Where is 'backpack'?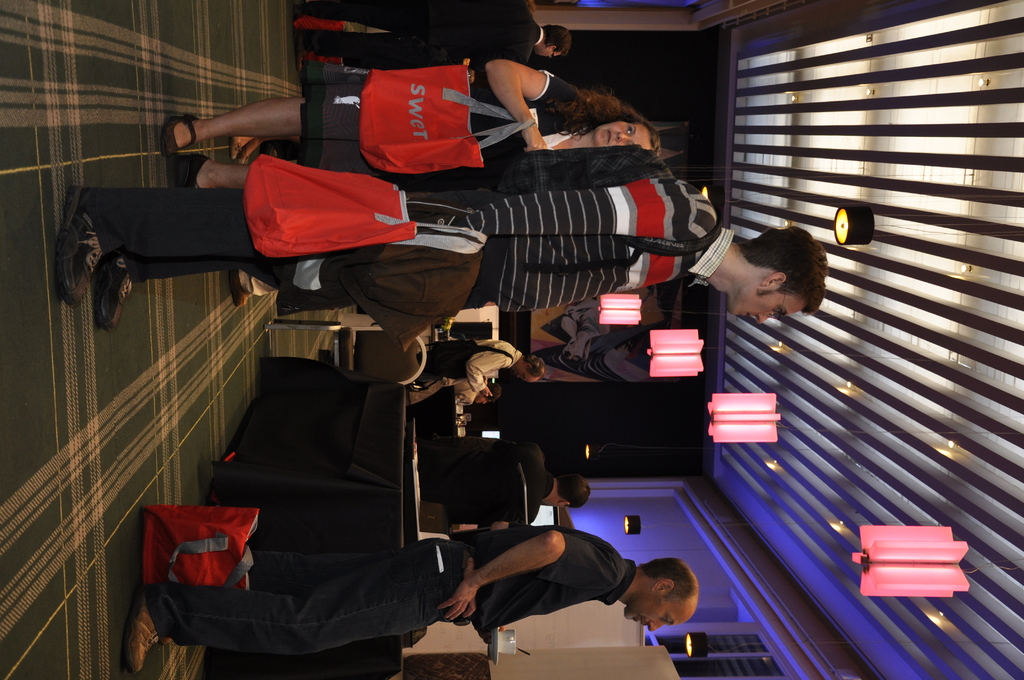
[499,143,718,264].
